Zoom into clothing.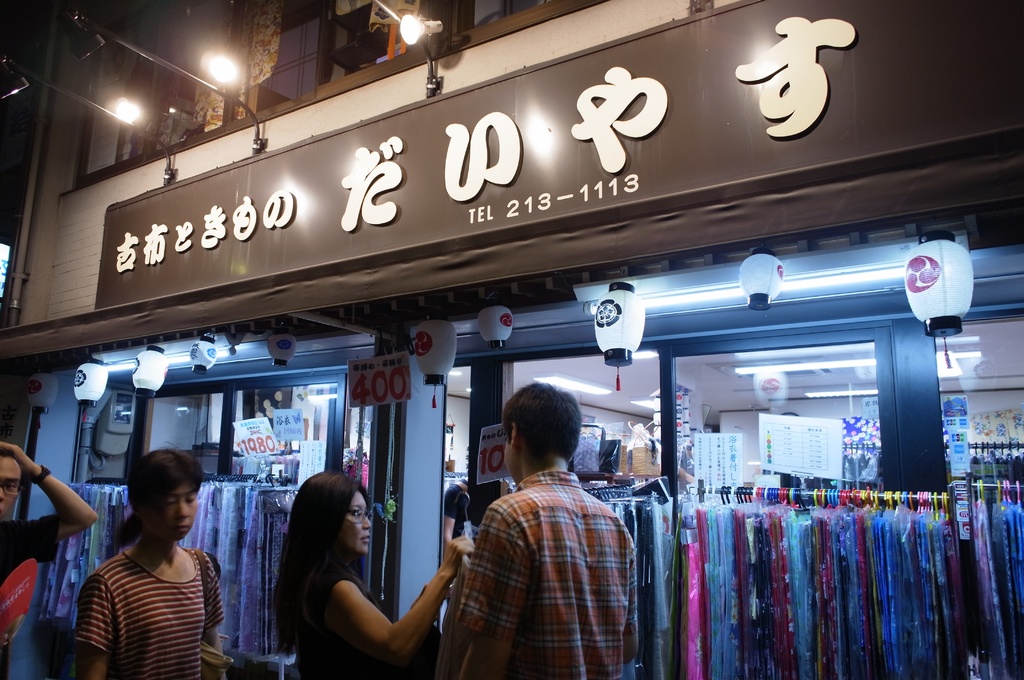
Zoom target: BBox(0, 516, 67, 679).
